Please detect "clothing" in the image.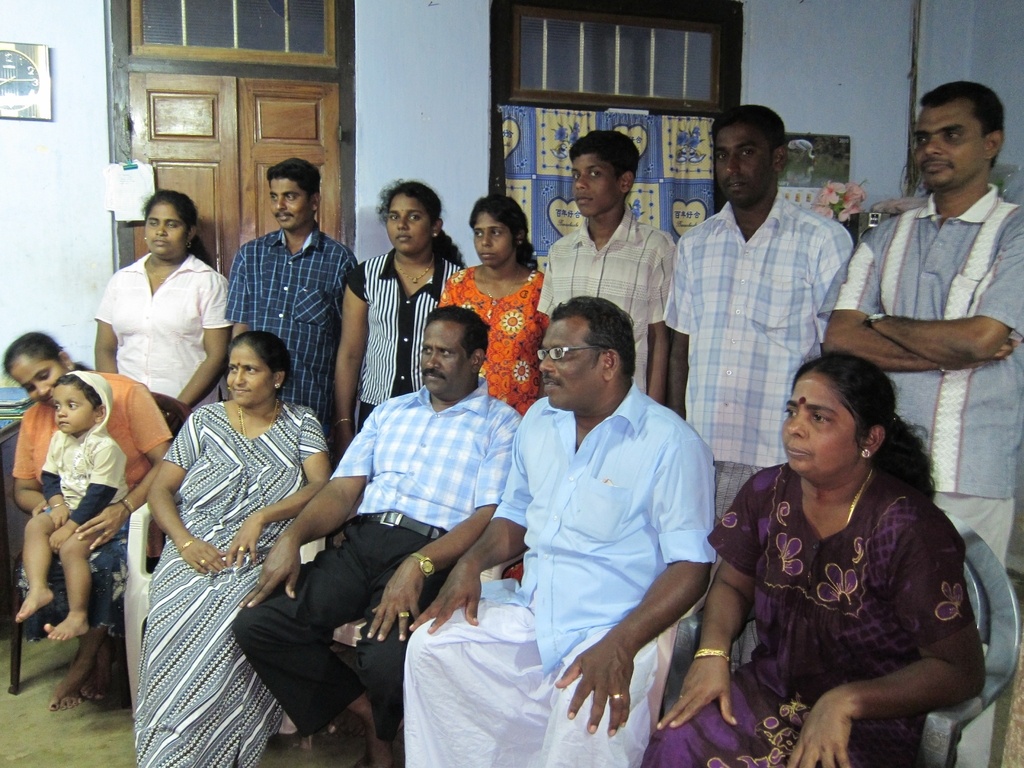
{"left": 436, "top": 252, "right": 549, "bottom": 420}.
